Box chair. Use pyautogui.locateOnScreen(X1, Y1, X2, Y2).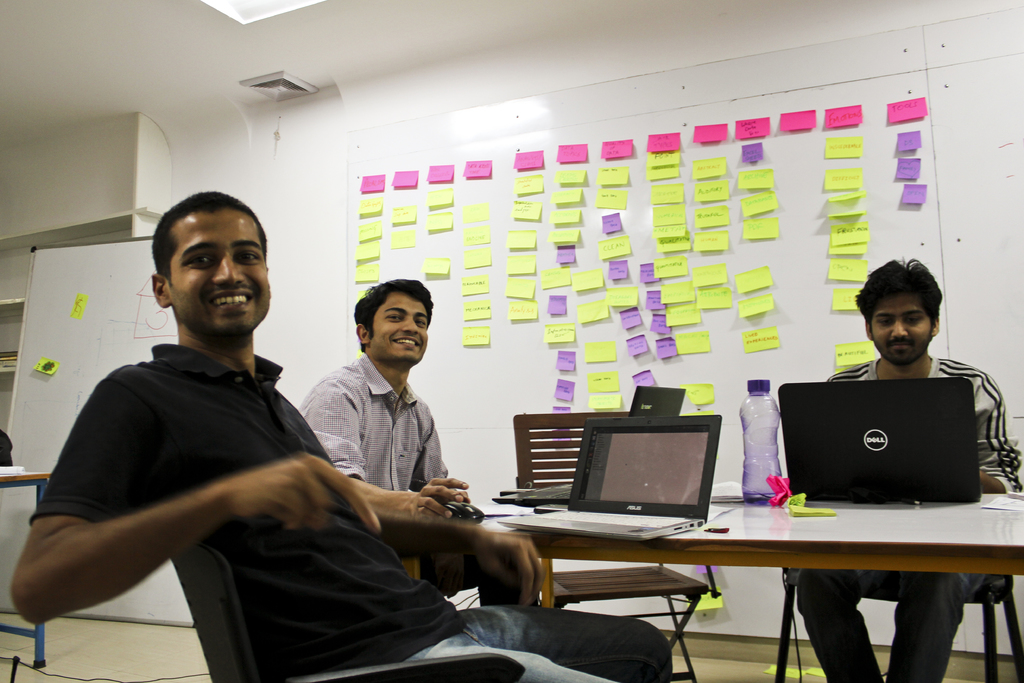
pyautogui.locateOnScreen(770, 441, 1023, 682).
